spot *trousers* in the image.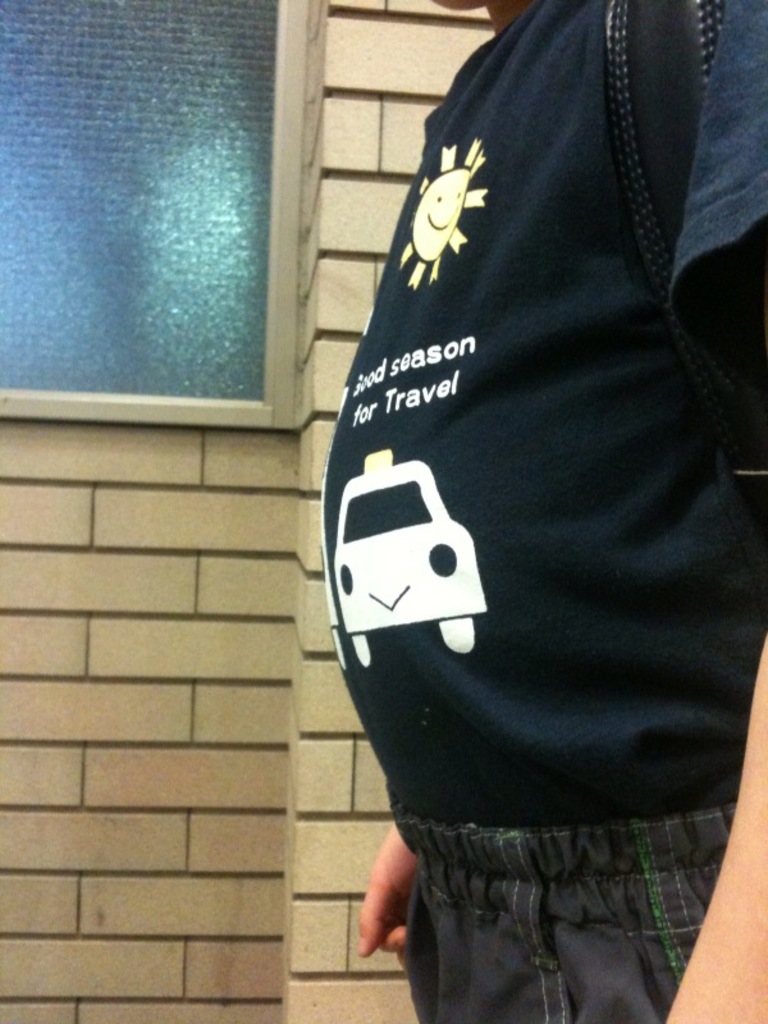
*trousers* found at {"x1": 393, "y1": 796, "x2": 740, "y2": 1023}.
